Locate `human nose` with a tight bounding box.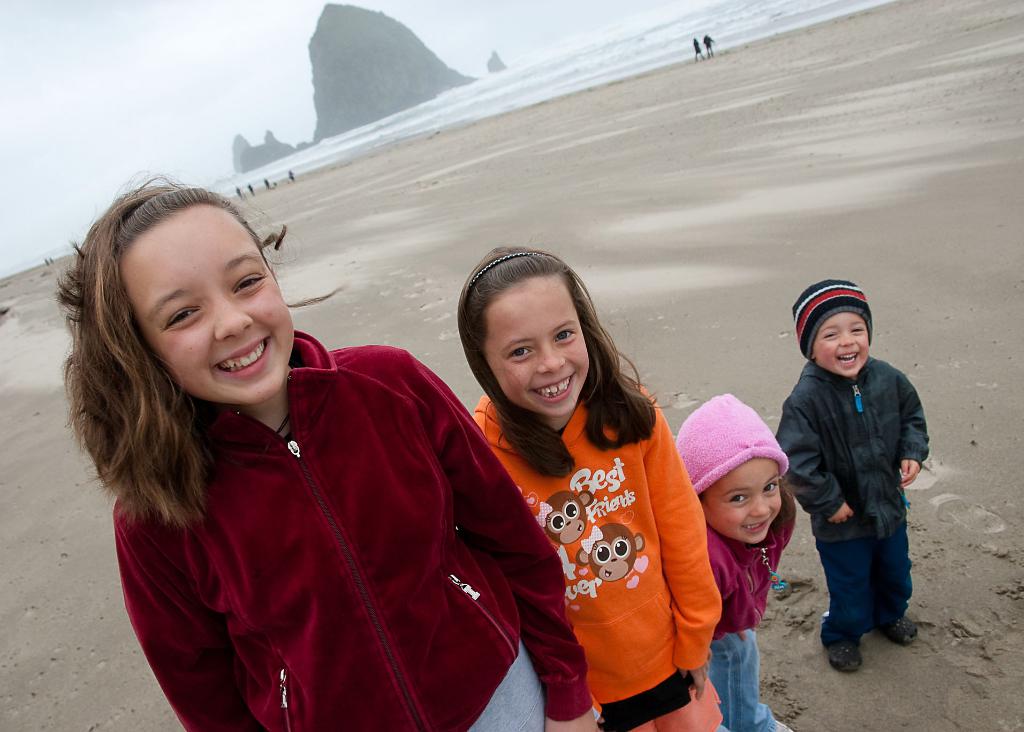
(left=750, top=498, right=770, bottom=517).
